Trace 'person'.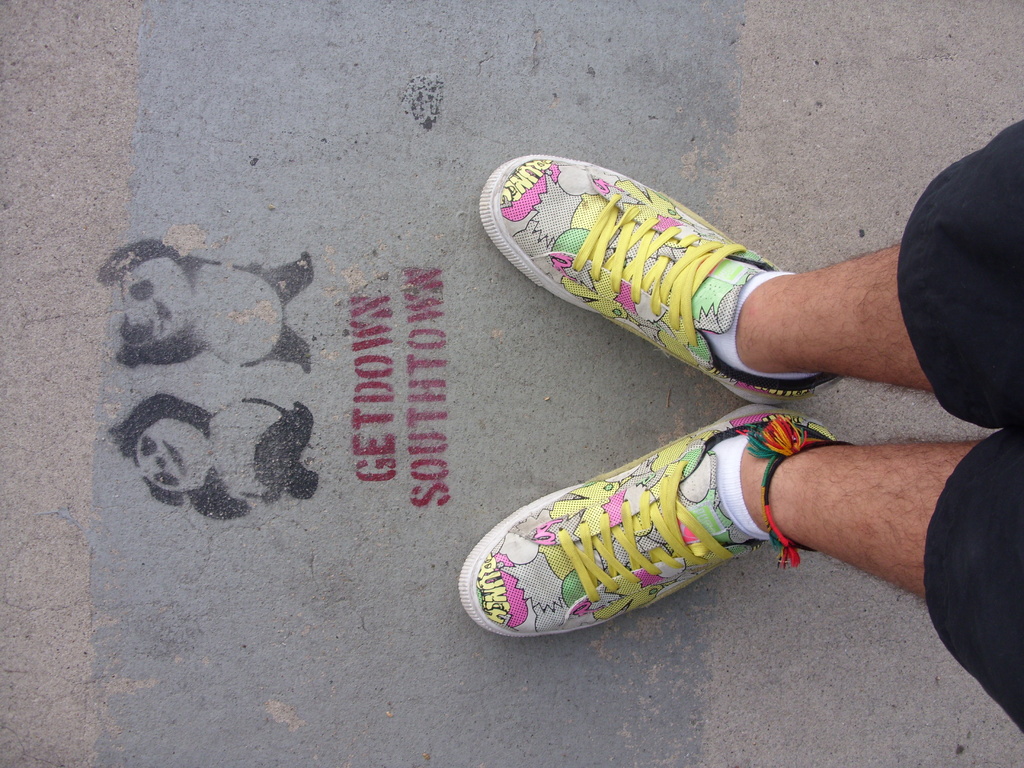
Traced to region(419, 67, 984, 664).
